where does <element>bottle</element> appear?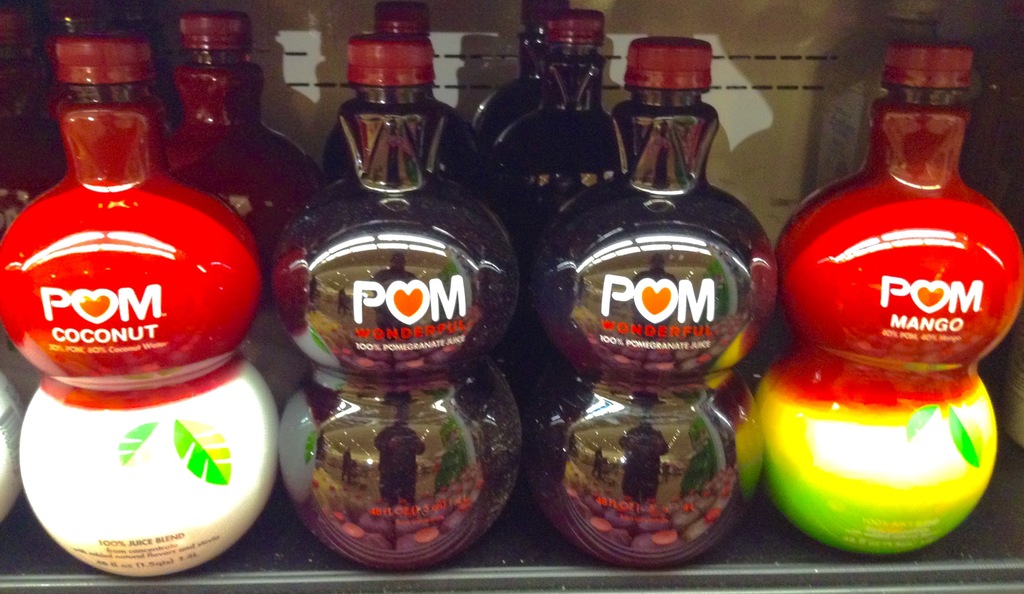
Appears at [525,36,779,571].
